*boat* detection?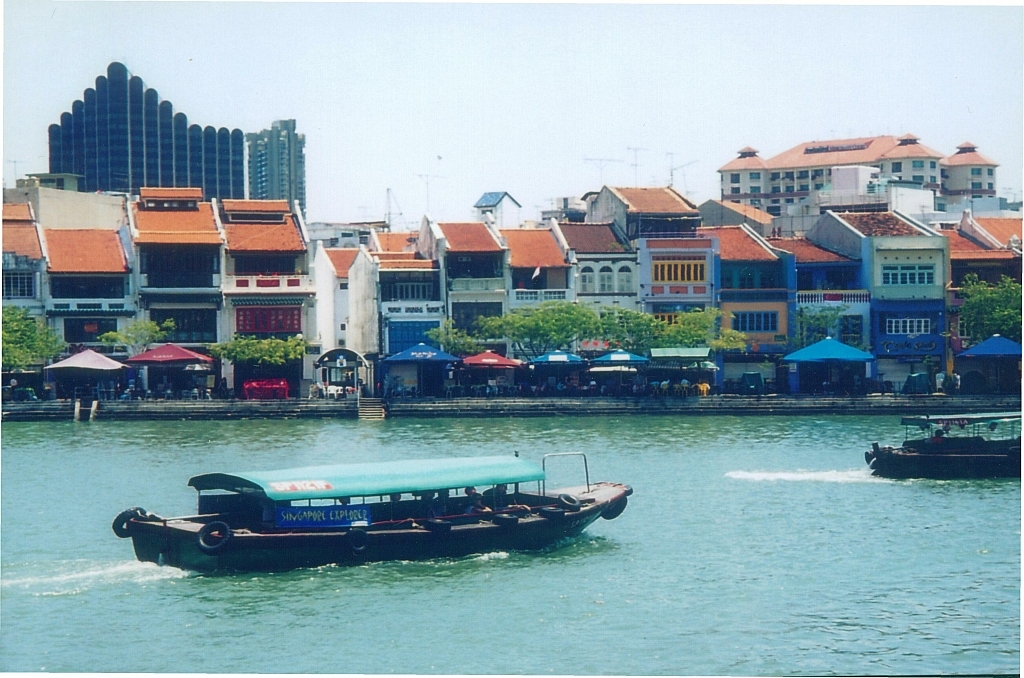
863,405,1009,481
